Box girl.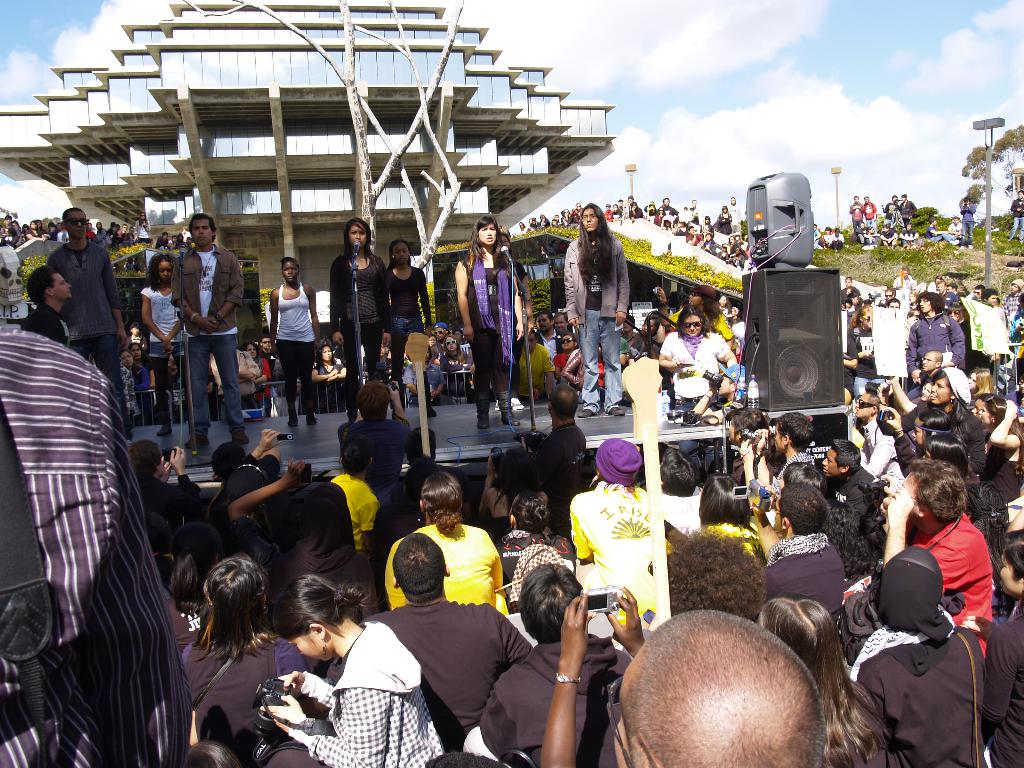
rect(260, 573, 440, 767).
